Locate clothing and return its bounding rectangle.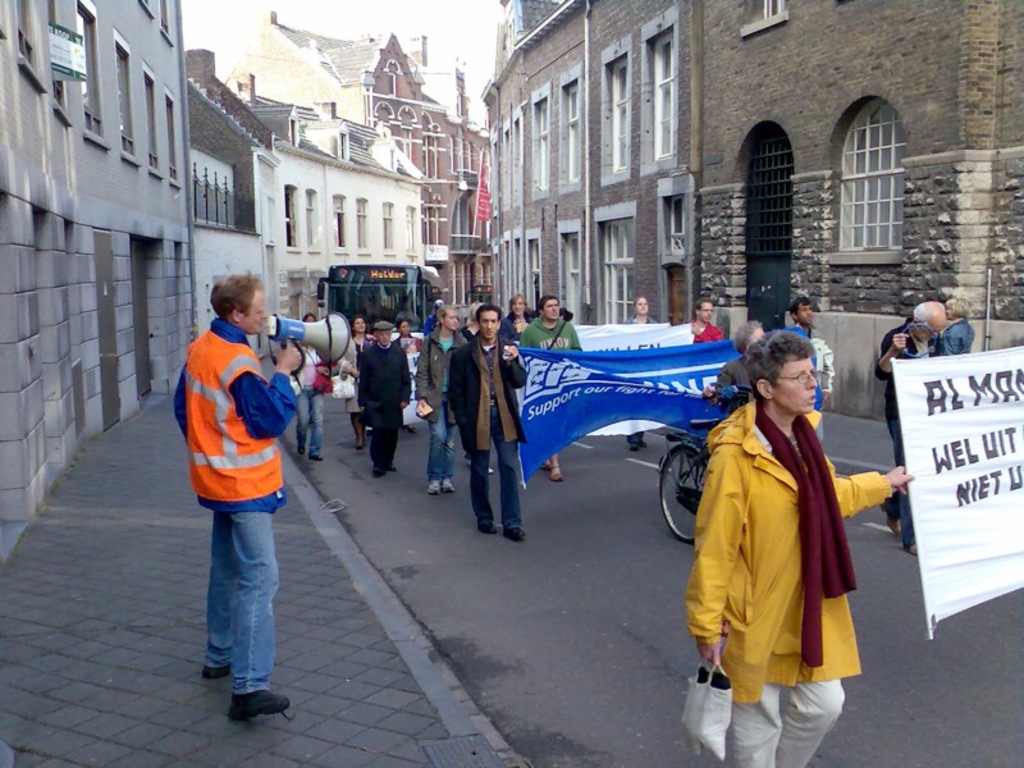
select_region(172, 292, 300, 635).
